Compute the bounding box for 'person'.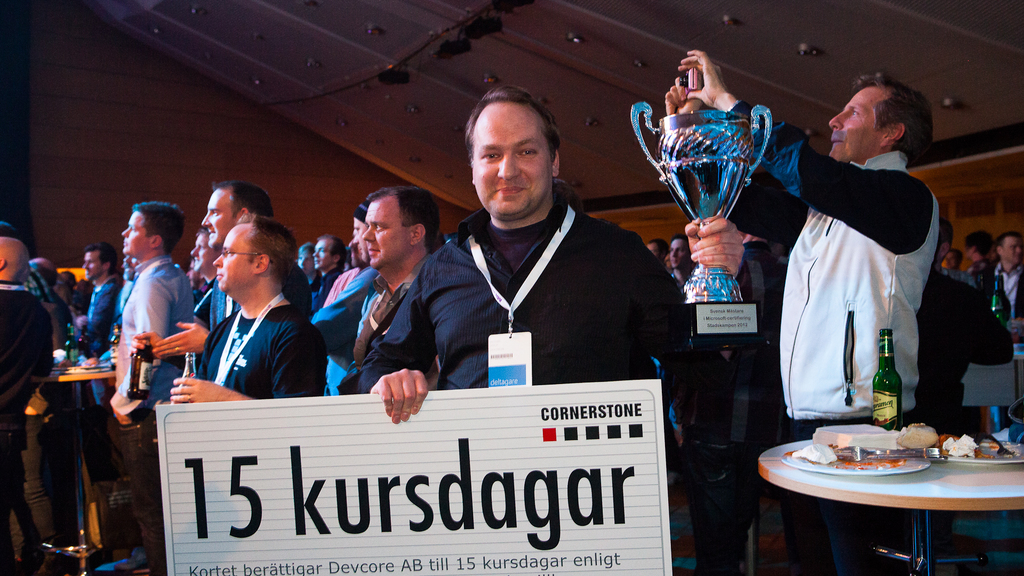
select_region(309, 239, 345, 303).
